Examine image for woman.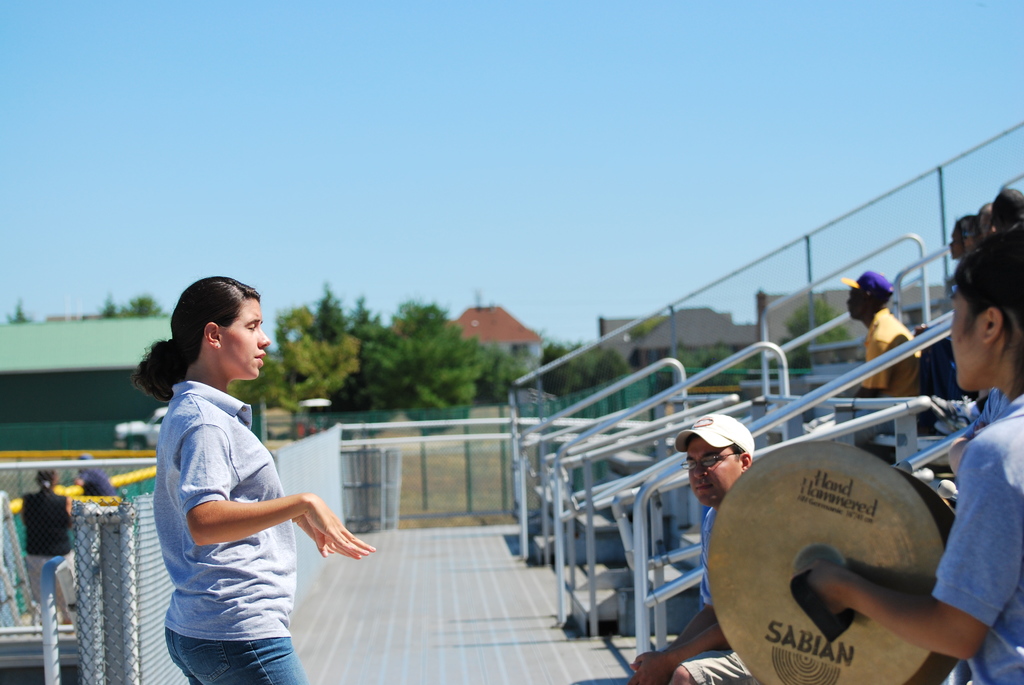
Examination result: locate(803, 194, 1023, 684).
